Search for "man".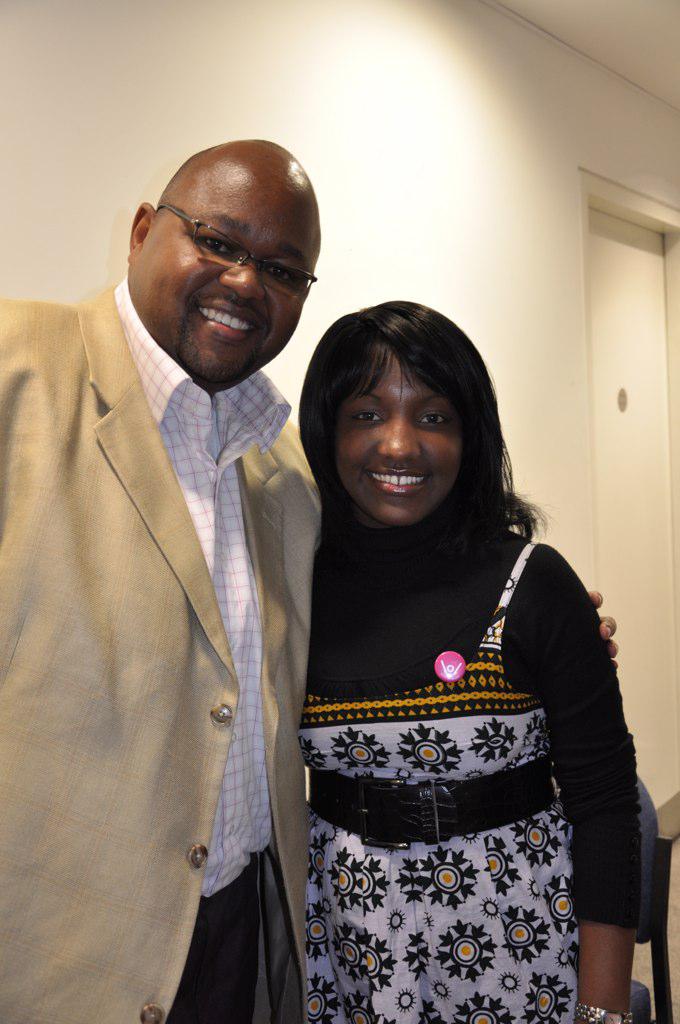
Found at box=[0, 139, 623, 1023].
